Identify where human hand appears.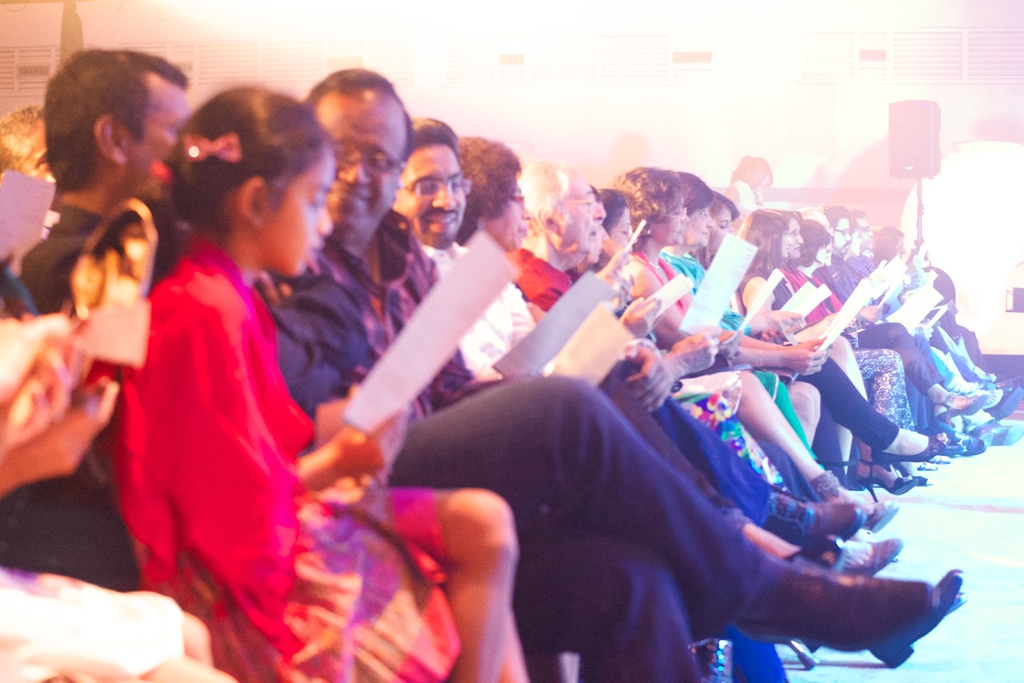
Appears at <region>915, 321, 936, 340</region>.
